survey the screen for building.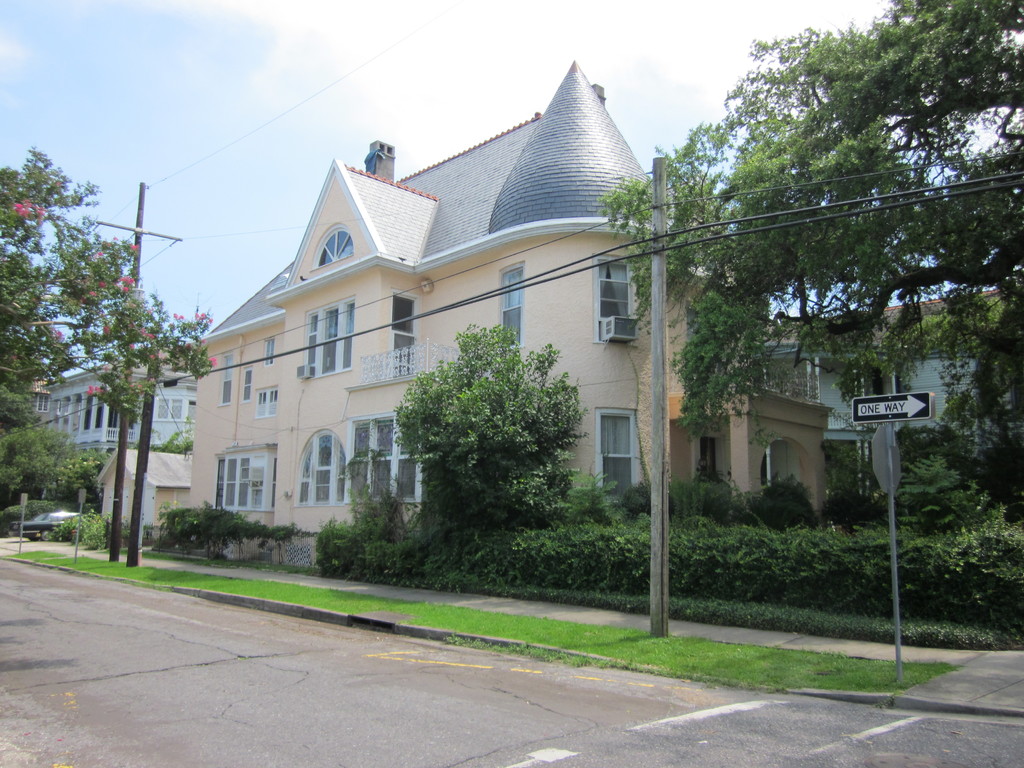
Survey found: 22/354/201/514.
